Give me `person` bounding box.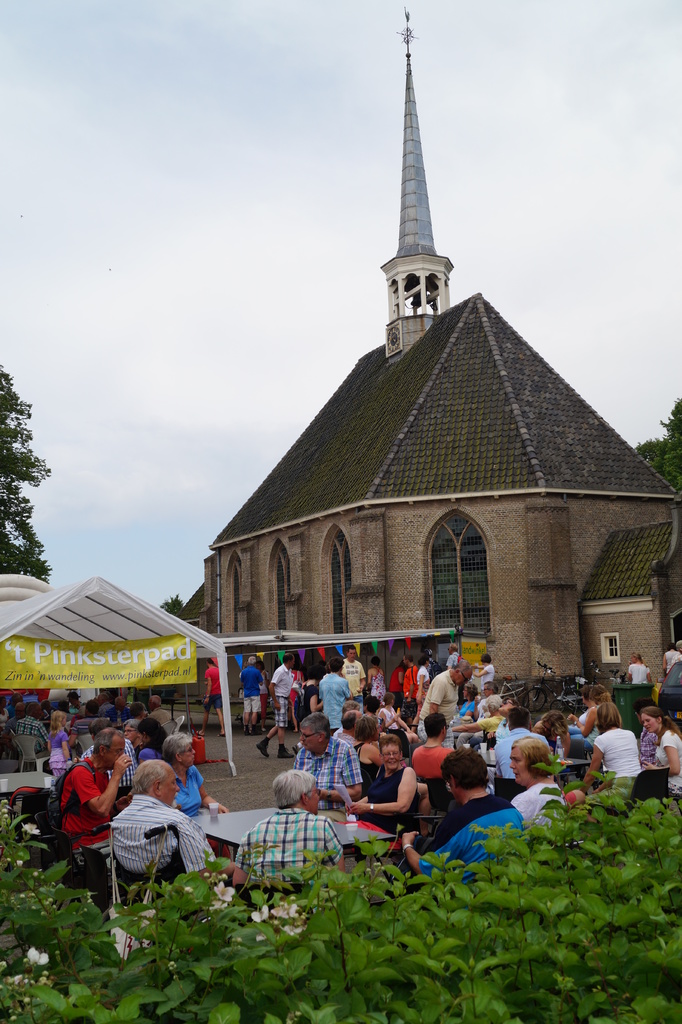
59:729:133:869.
